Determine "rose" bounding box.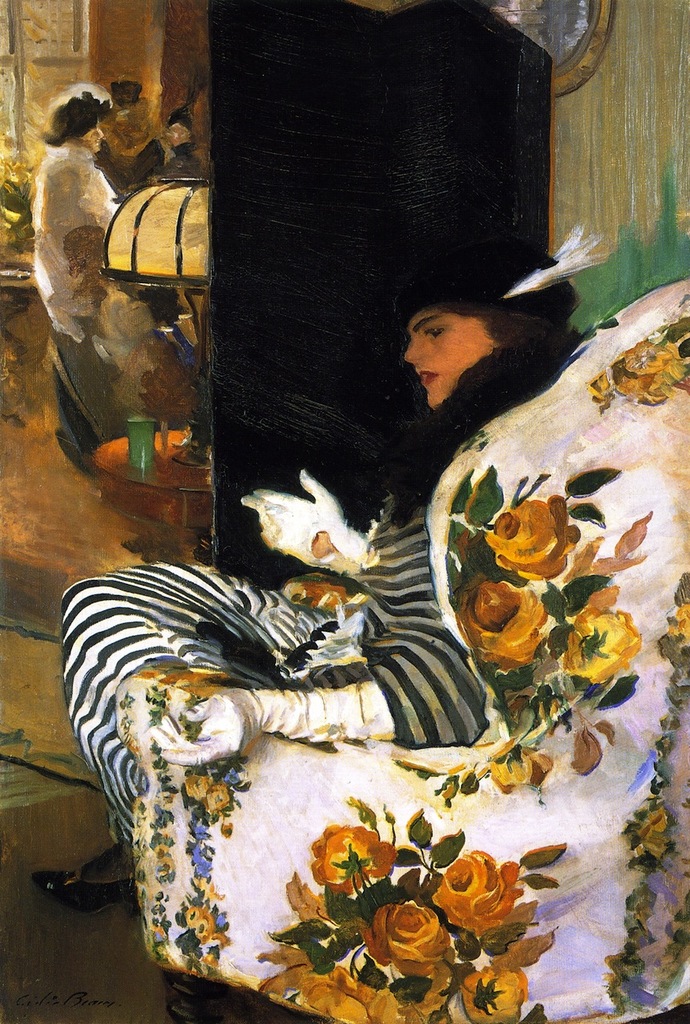
Determined: (left=310, top=826, right=400, bottom=899).
